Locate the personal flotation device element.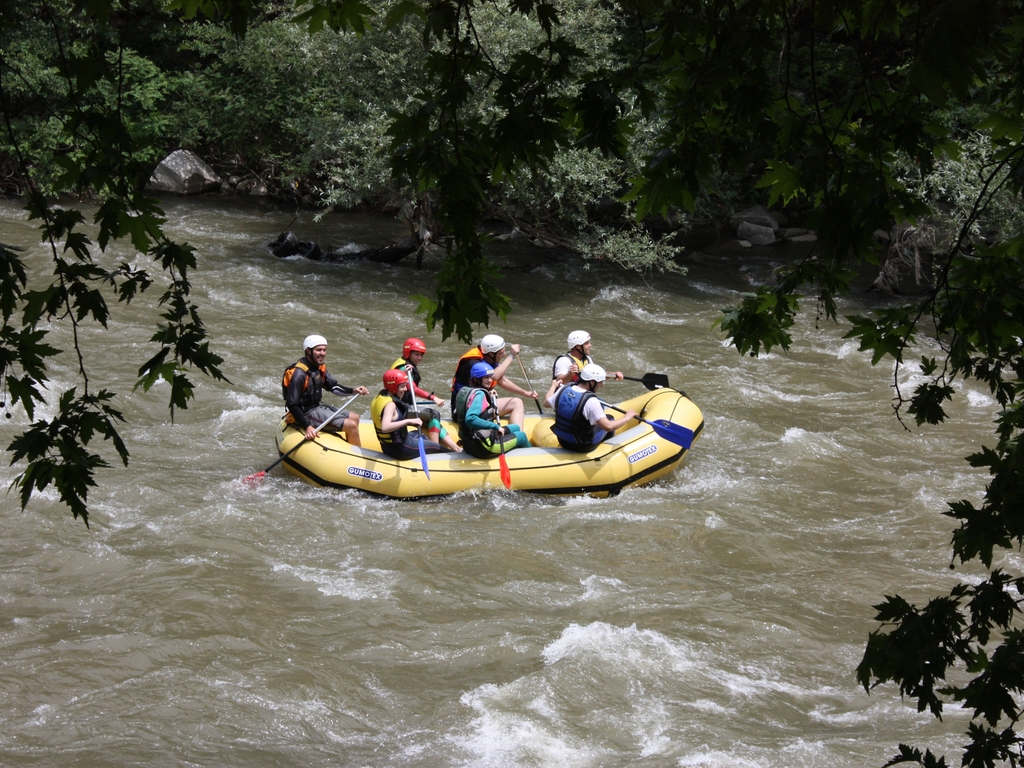
Element bbox: [547,378,602,442].
